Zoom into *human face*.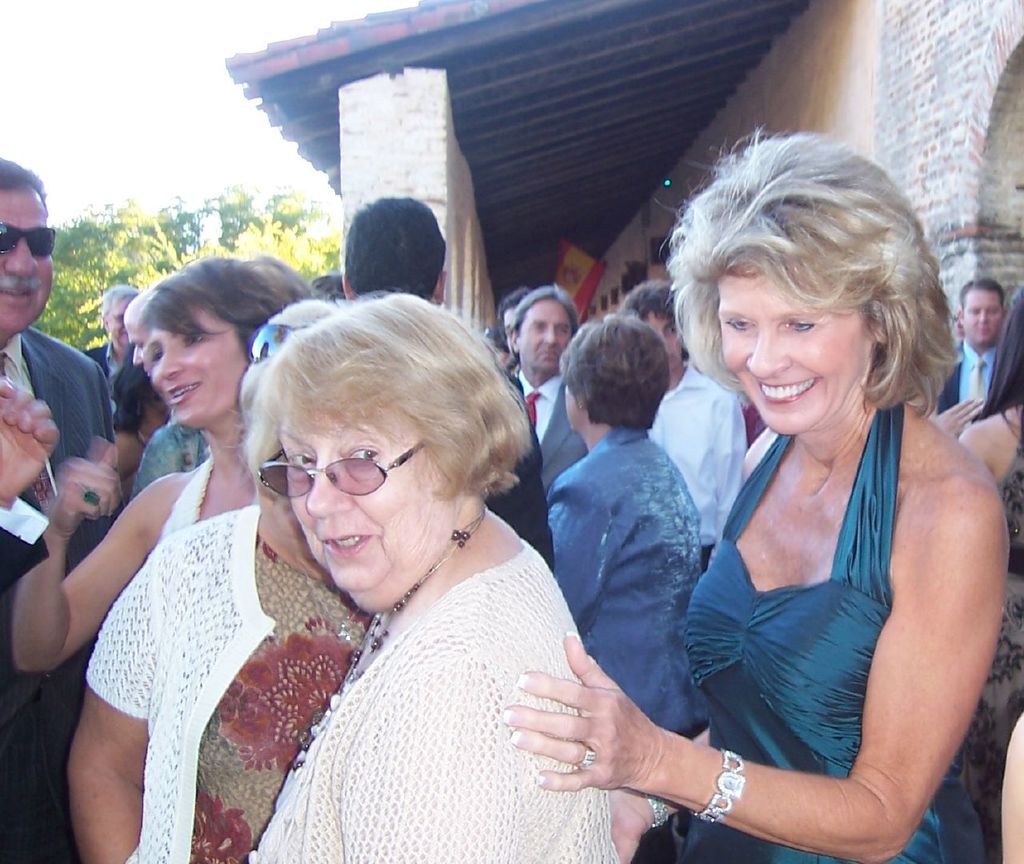
Zoom target: <bbox>717, 271, 872, 435</bbox>.
